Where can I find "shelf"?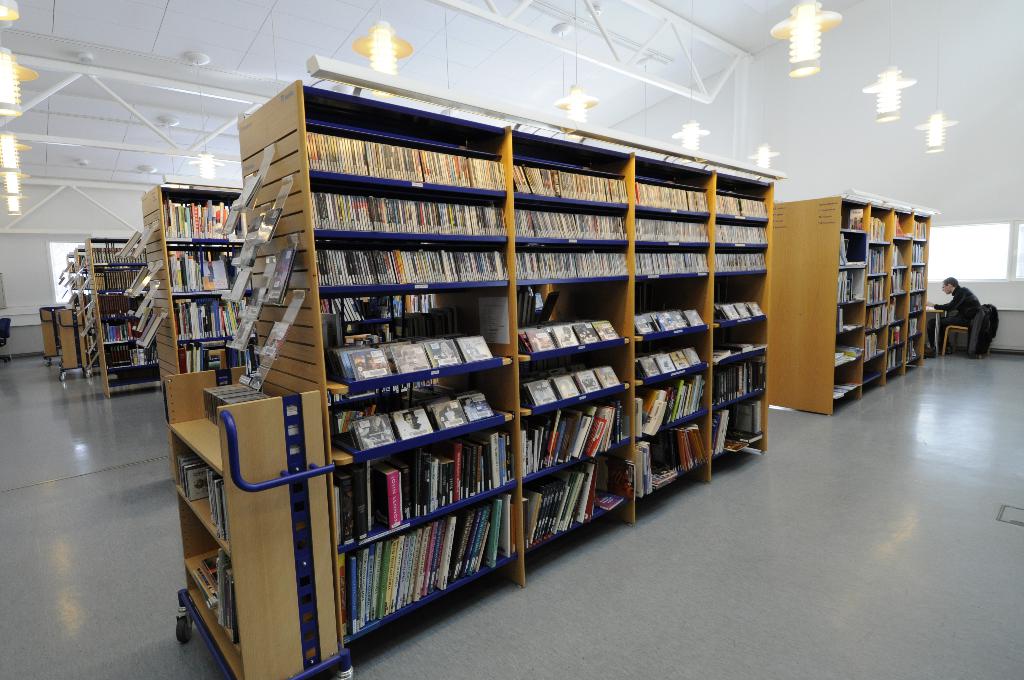
You can find it at 823:197:945:415.
